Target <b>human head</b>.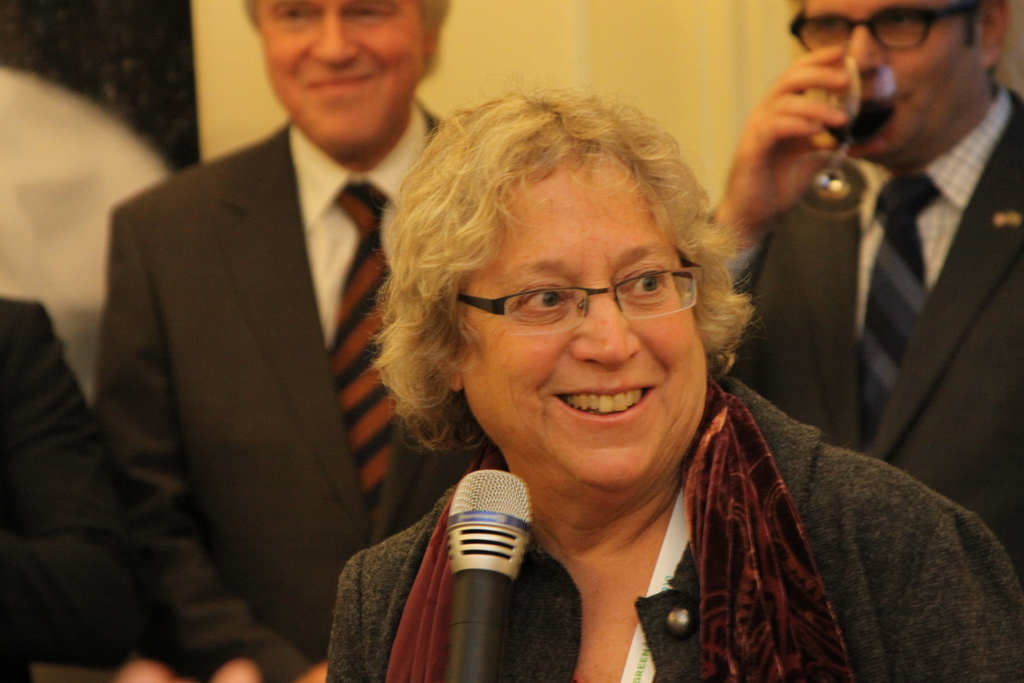
Target region: box=[418, 114, 758, 484].
